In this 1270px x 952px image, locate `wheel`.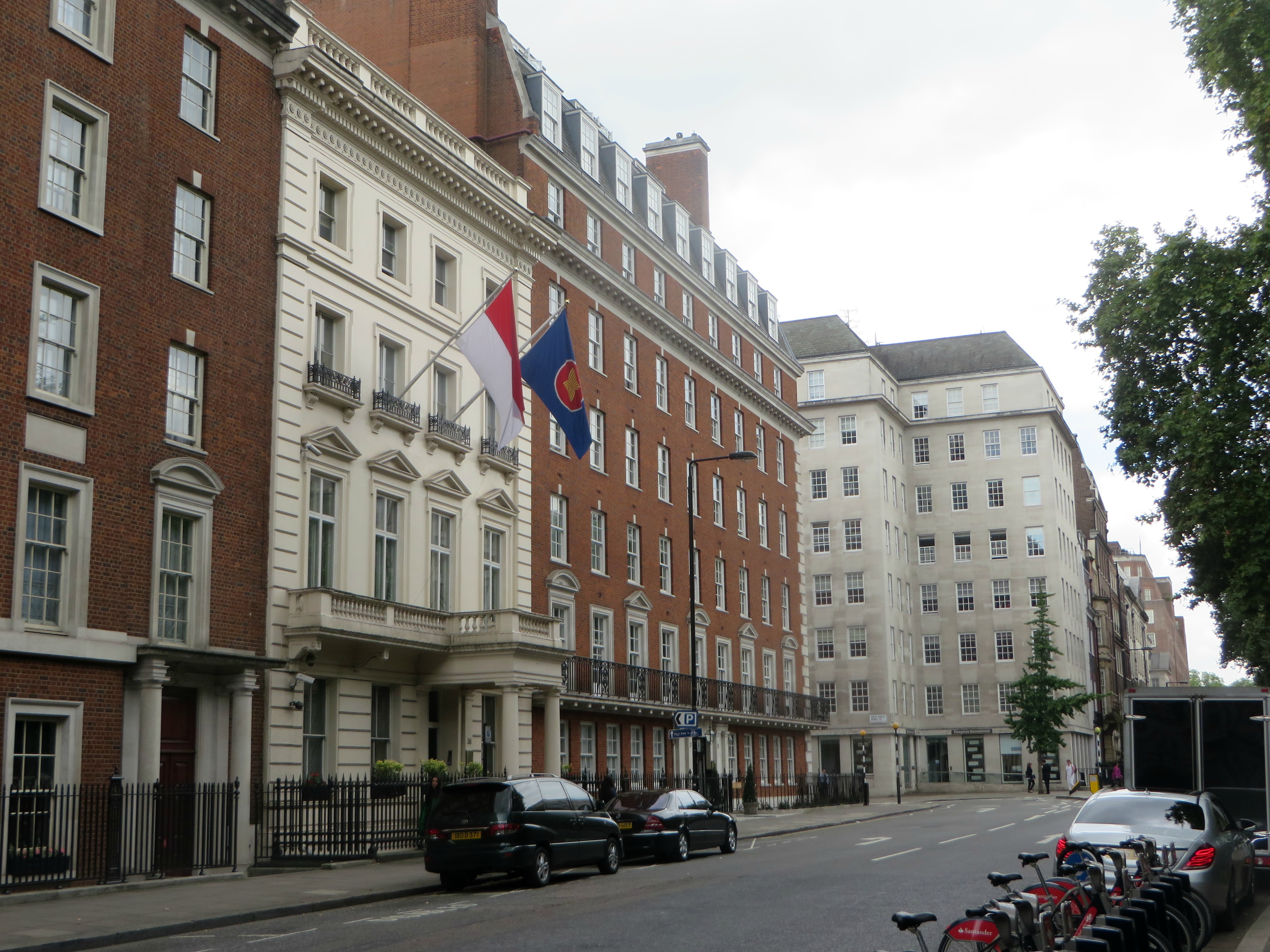
Bounding box: locate(229, 262, 234, 271).
